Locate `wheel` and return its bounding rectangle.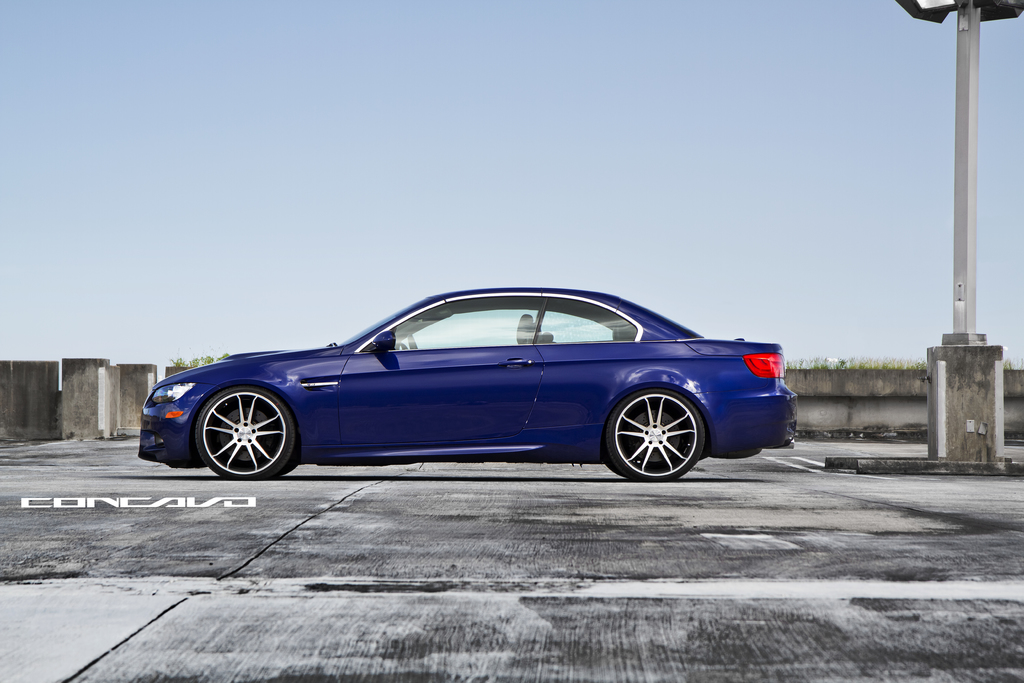
BBox(195, 387, 294, 482).
